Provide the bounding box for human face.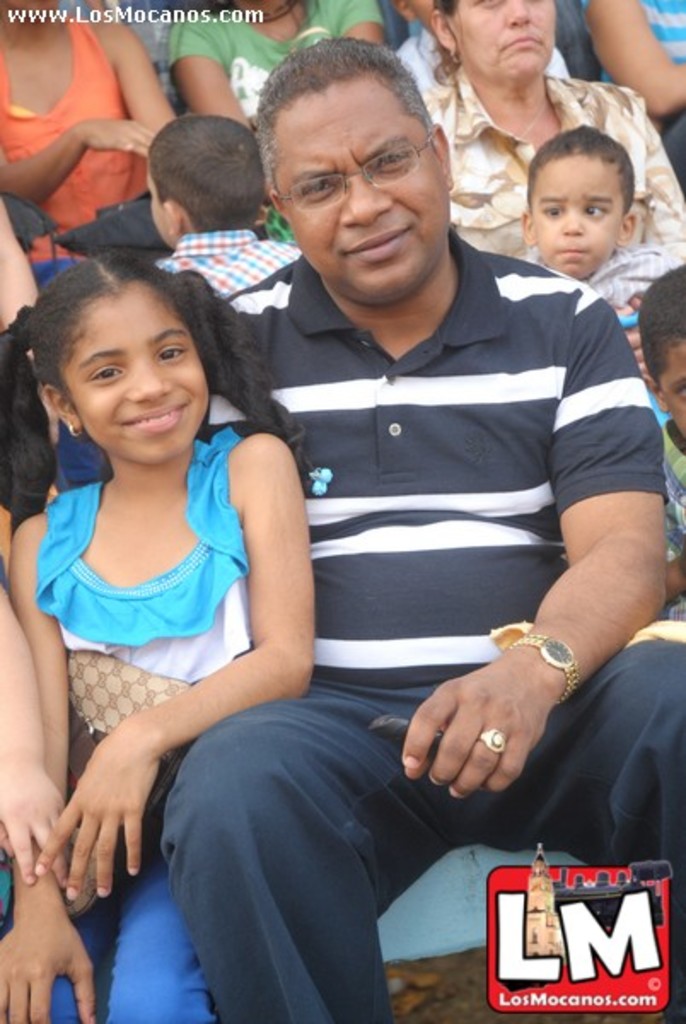
[147, 162, 169, 249].
